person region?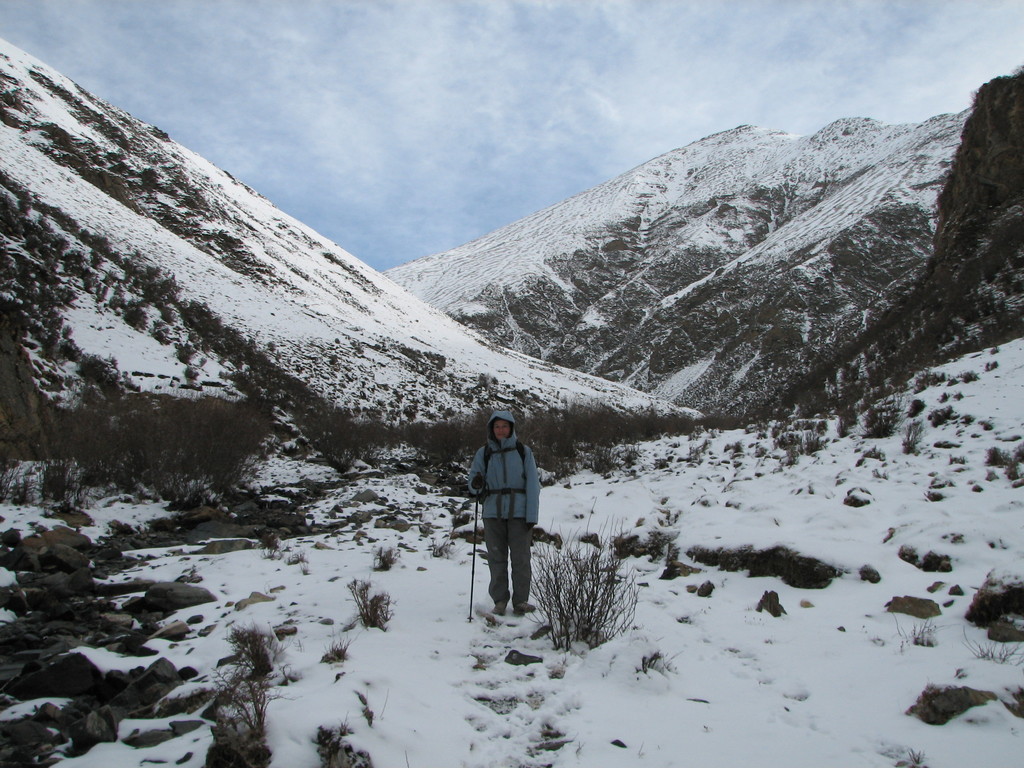
{"left": 455, "top": 414, "right": 540, "bottom": 628}
